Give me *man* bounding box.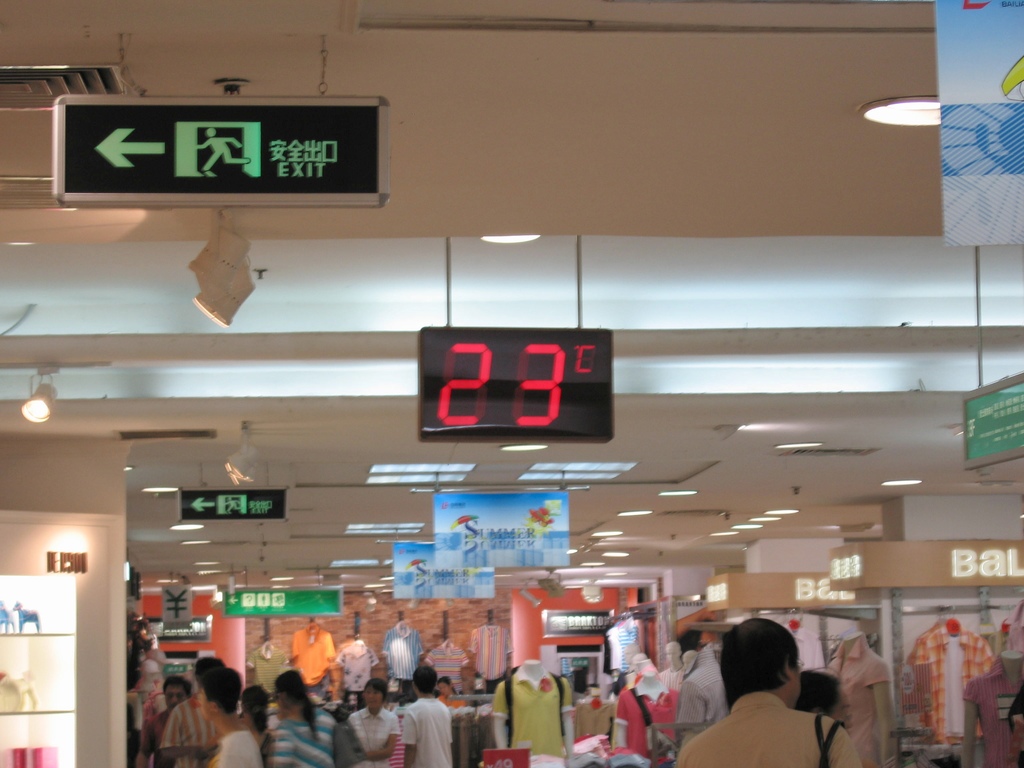
x1=679 y1=617 x2=861 y2=767.
